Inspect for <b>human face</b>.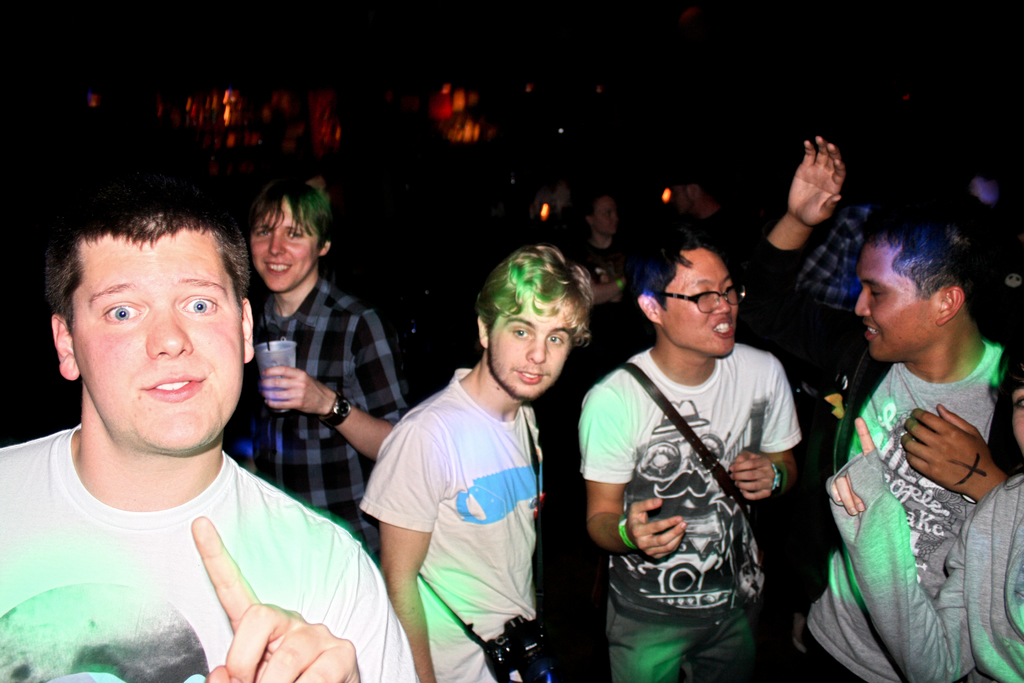
Inspection: x1=250, y1=197, x2=321, y2=293.
